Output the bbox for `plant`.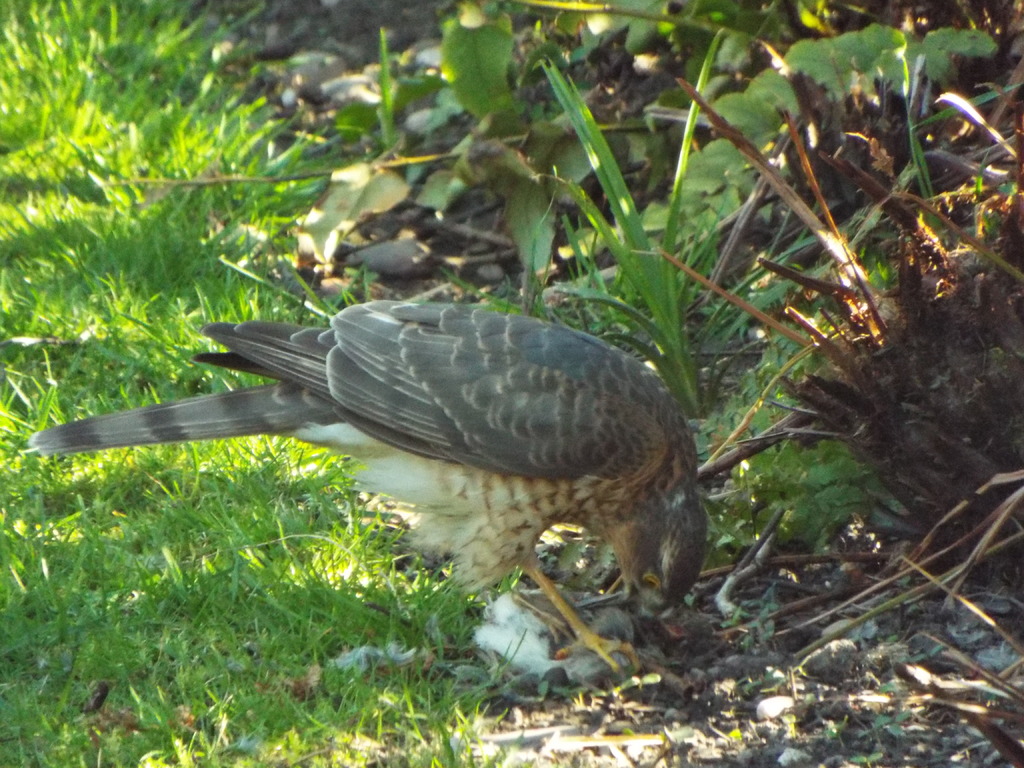
box(689, 105, 1011, 594).
